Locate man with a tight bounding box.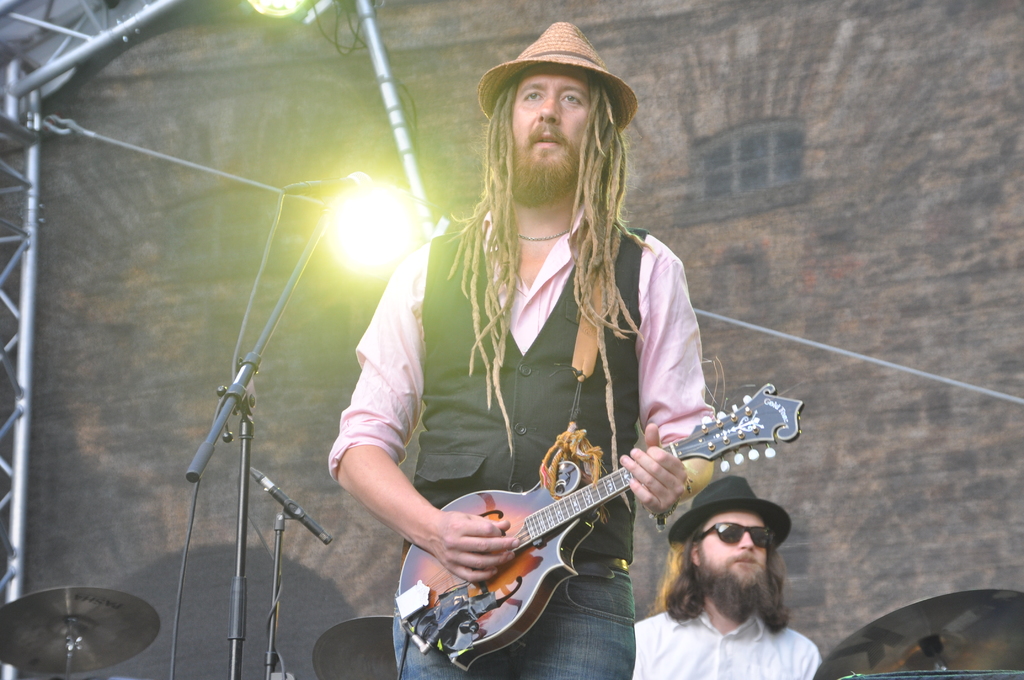
box(336, 60, 794, 654).
